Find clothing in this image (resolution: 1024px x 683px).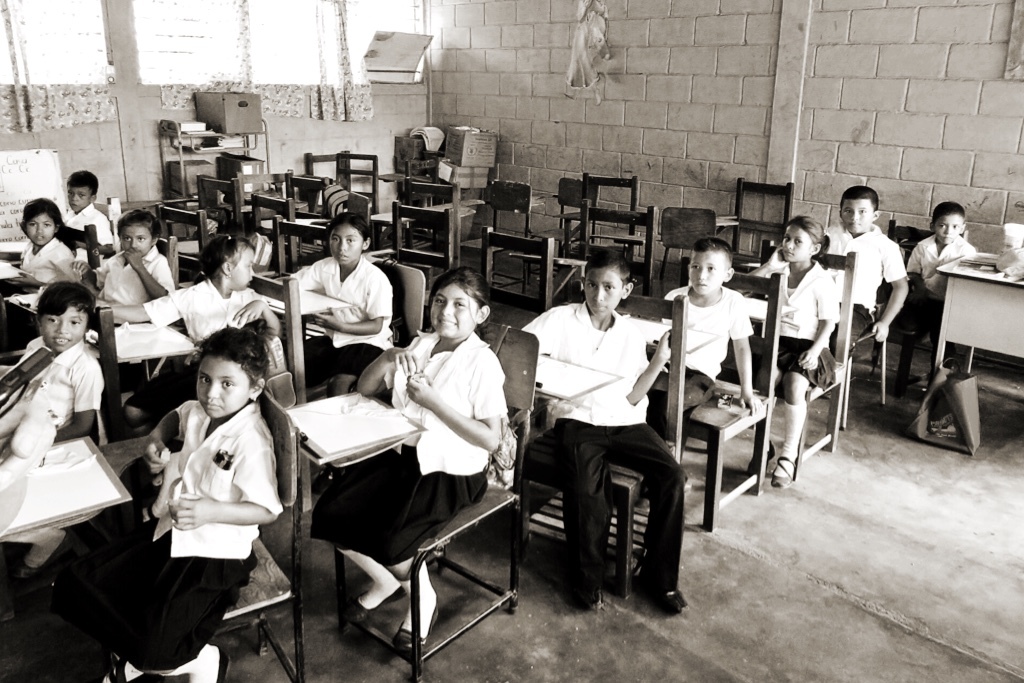
[828,224,897,356].
